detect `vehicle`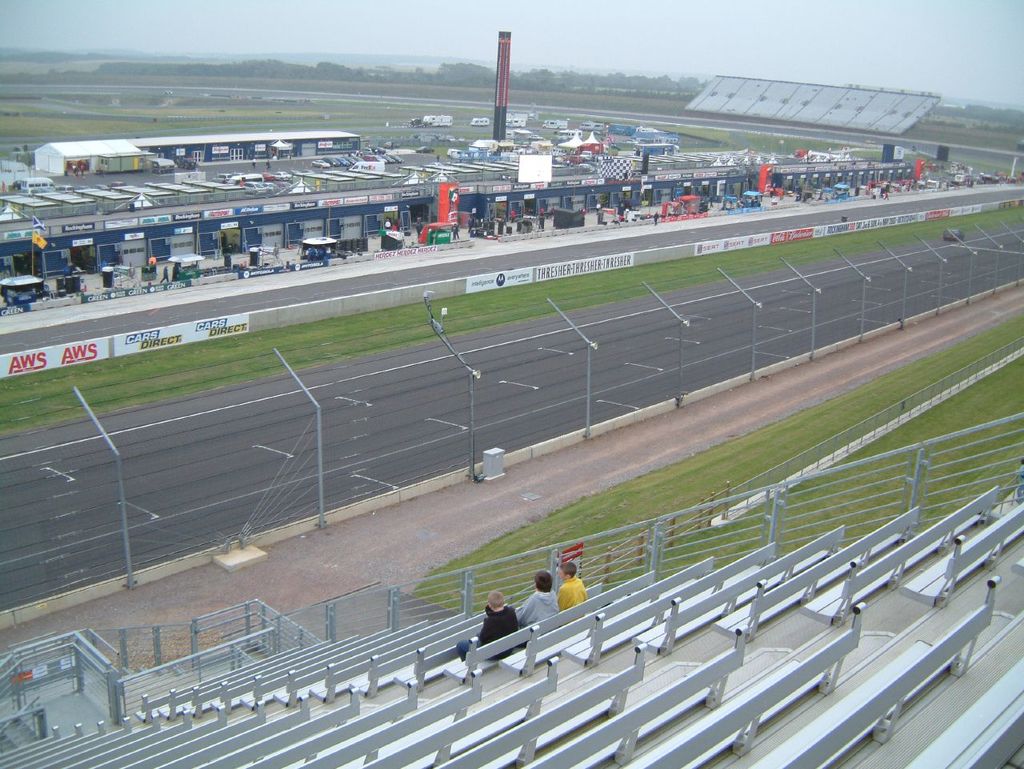
<region>941, 226, 966, 242</region>
